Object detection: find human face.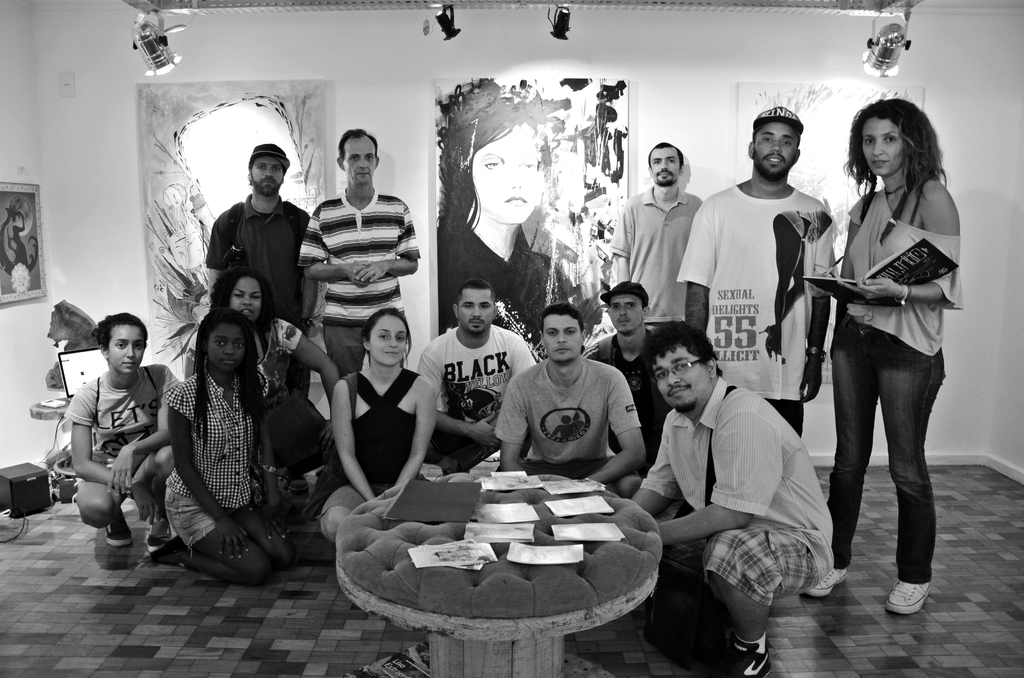
[x1=540, y1=312, x2=582, y2=362].
